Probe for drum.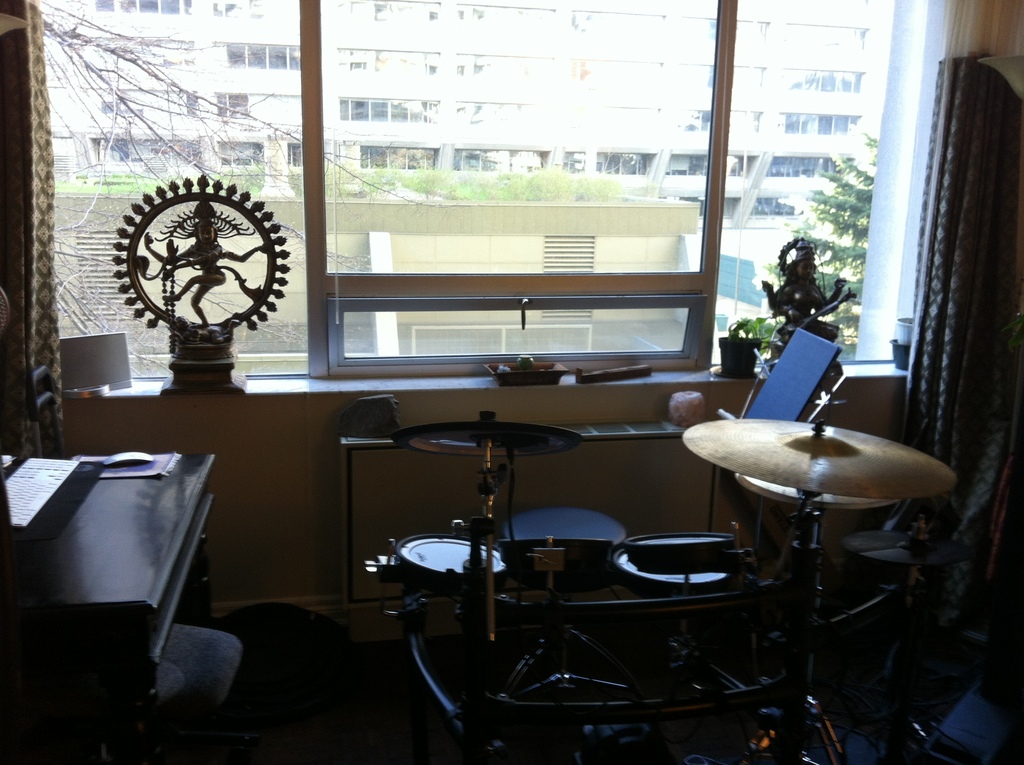
Probe result: crop(396, 531, 509, 592).
